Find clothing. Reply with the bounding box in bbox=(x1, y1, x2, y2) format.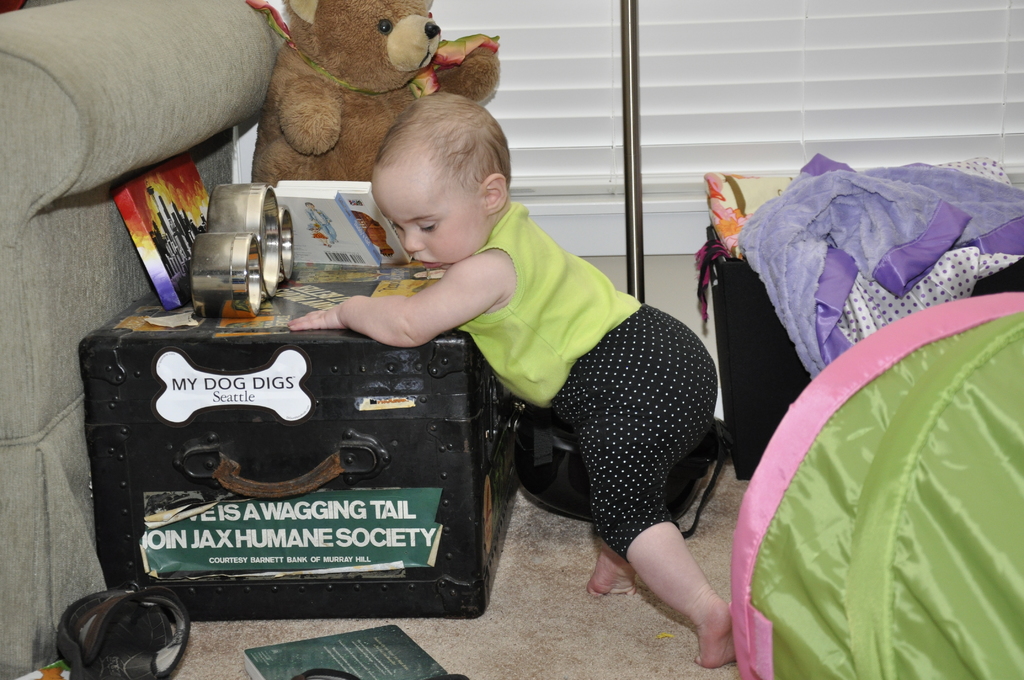
bbox=(444, 198, 722, 581).
